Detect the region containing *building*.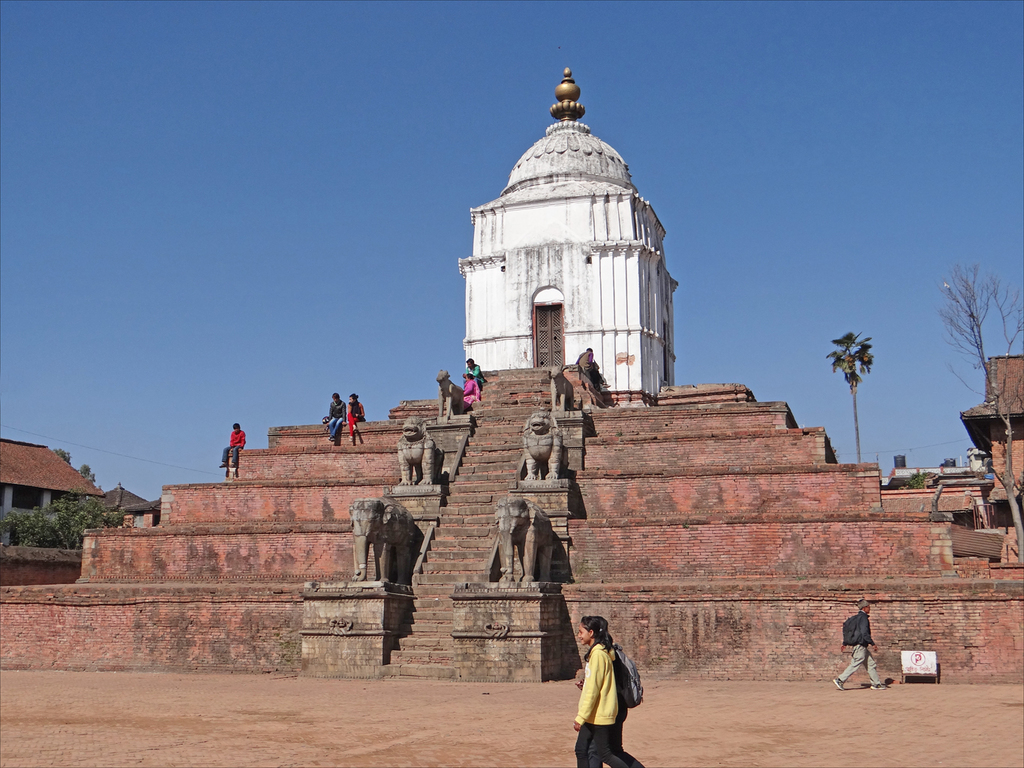
{"x1": 0, "y1": 438, "x2": 103, "y2": 547}.
